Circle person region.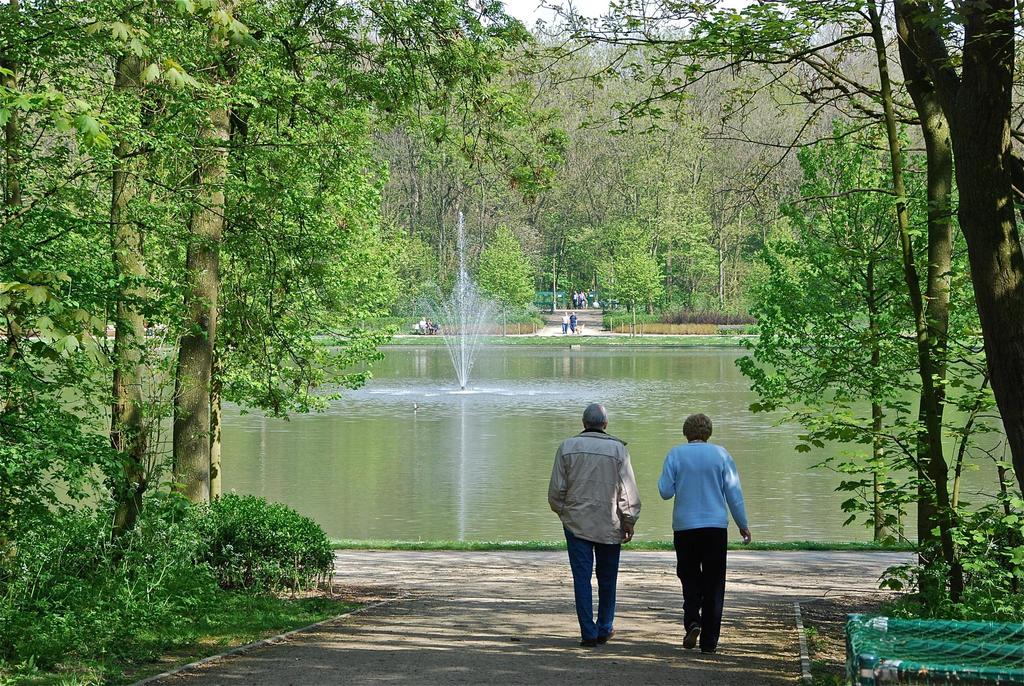
Region: region(669, 397, 748, 652).
